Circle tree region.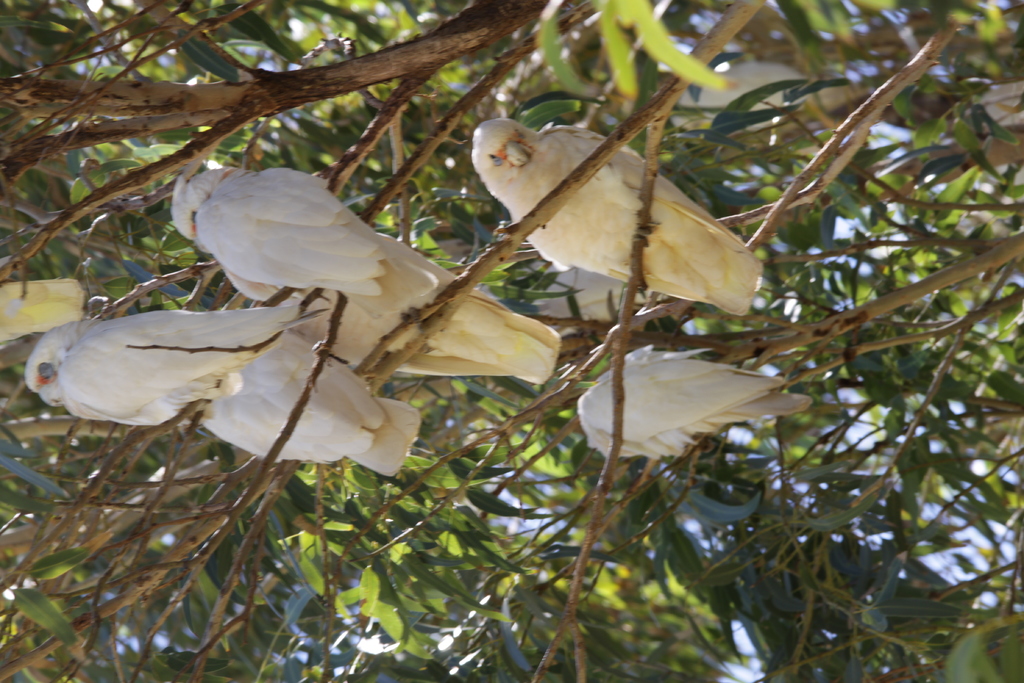
Region: <box>127,0,1017,663</box>.
